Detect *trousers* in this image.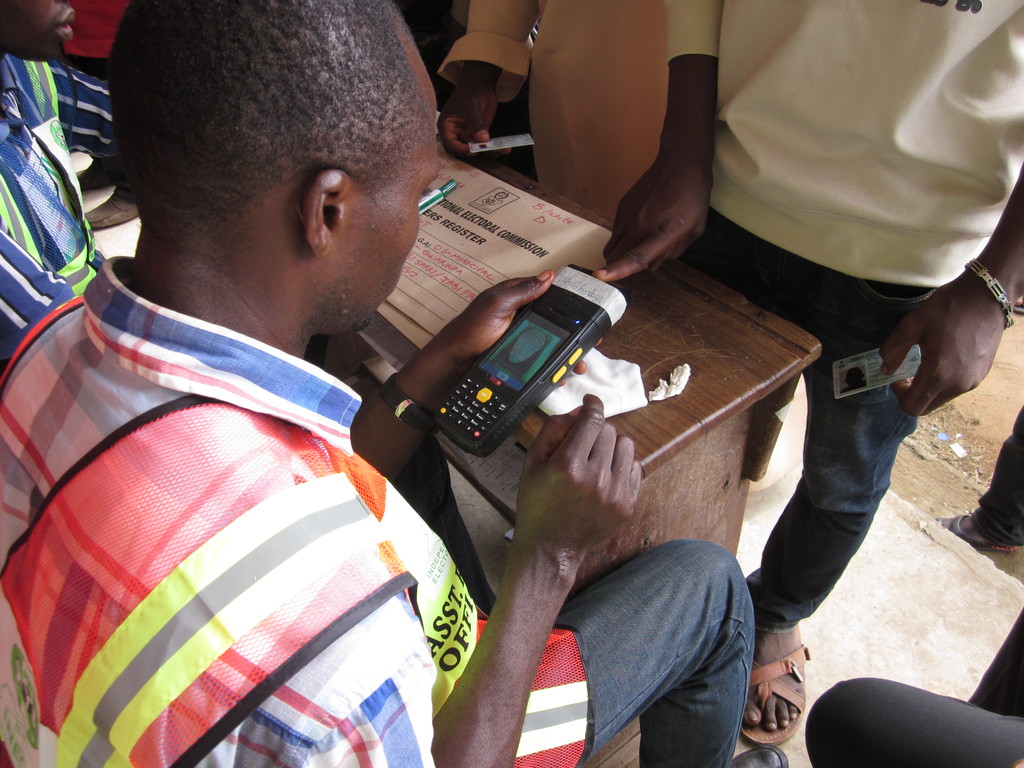
Detection: bbox=[683, 251, 916, 632].
